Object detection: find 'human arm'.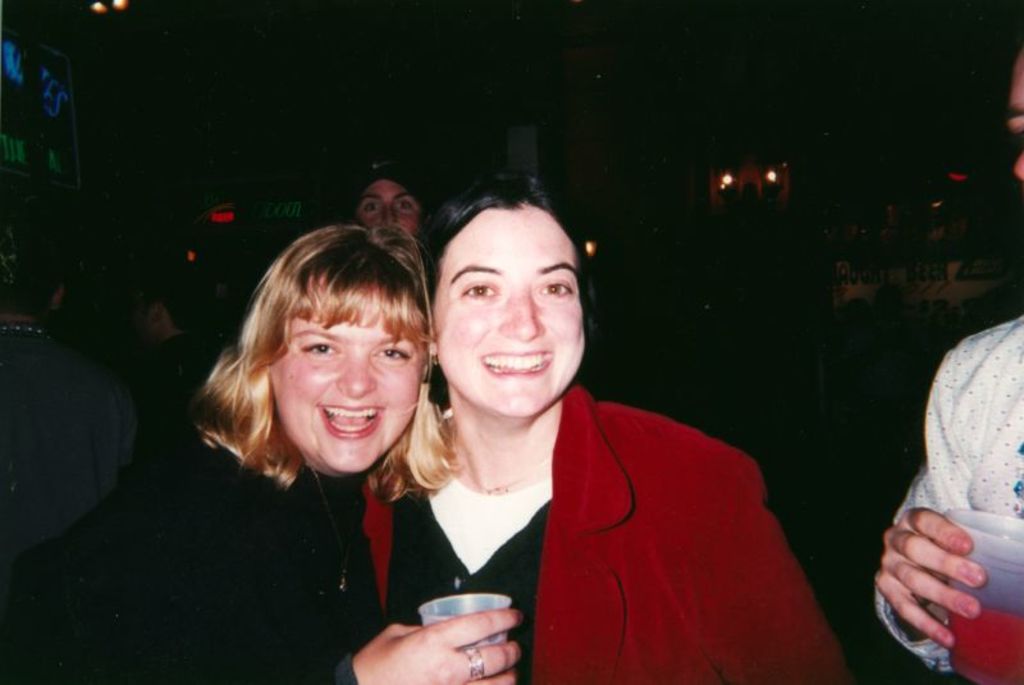
x1=891, y1=350, x2=1018, y2=602.
